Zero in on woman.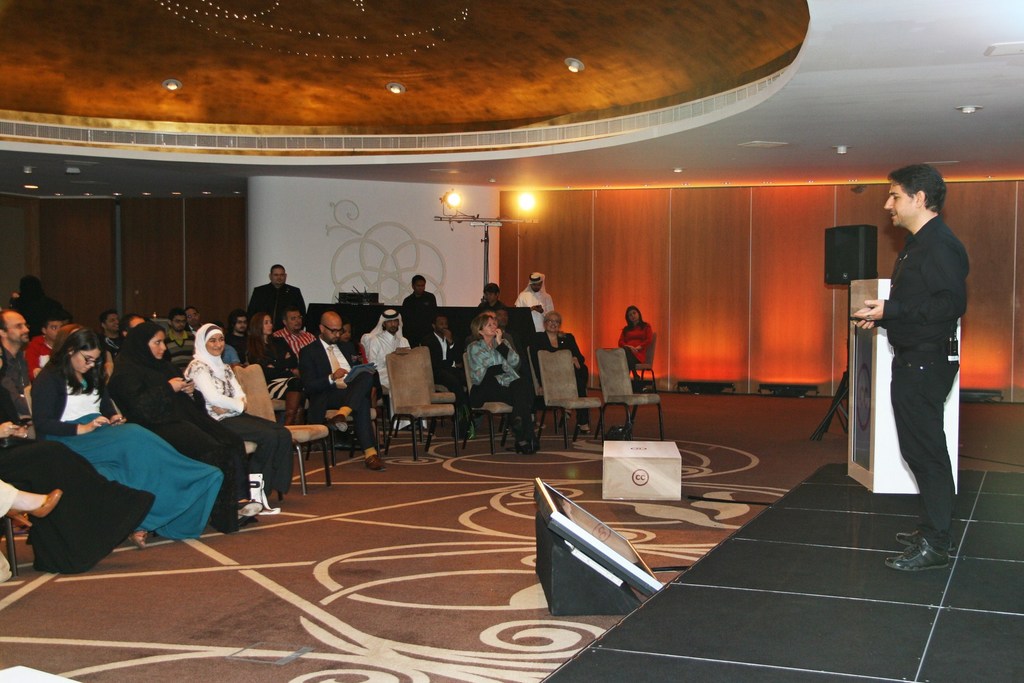
Zeroed in: (332, 319, 360, 370).
